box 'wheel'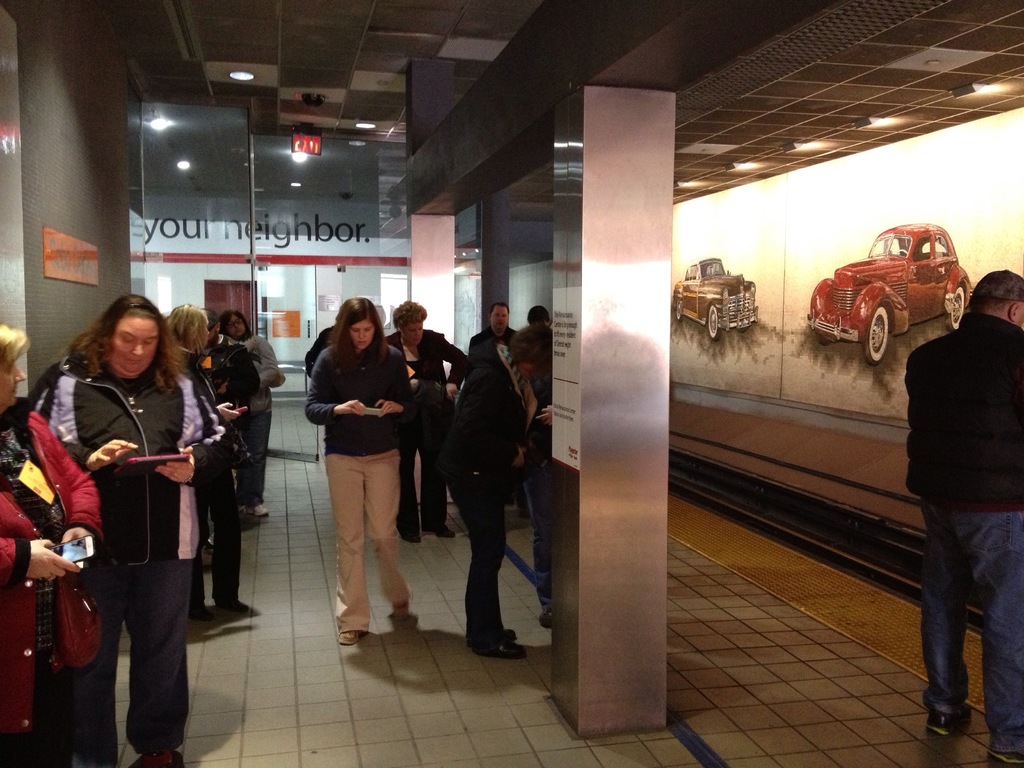
l=673, t=299, r=684, b=320
